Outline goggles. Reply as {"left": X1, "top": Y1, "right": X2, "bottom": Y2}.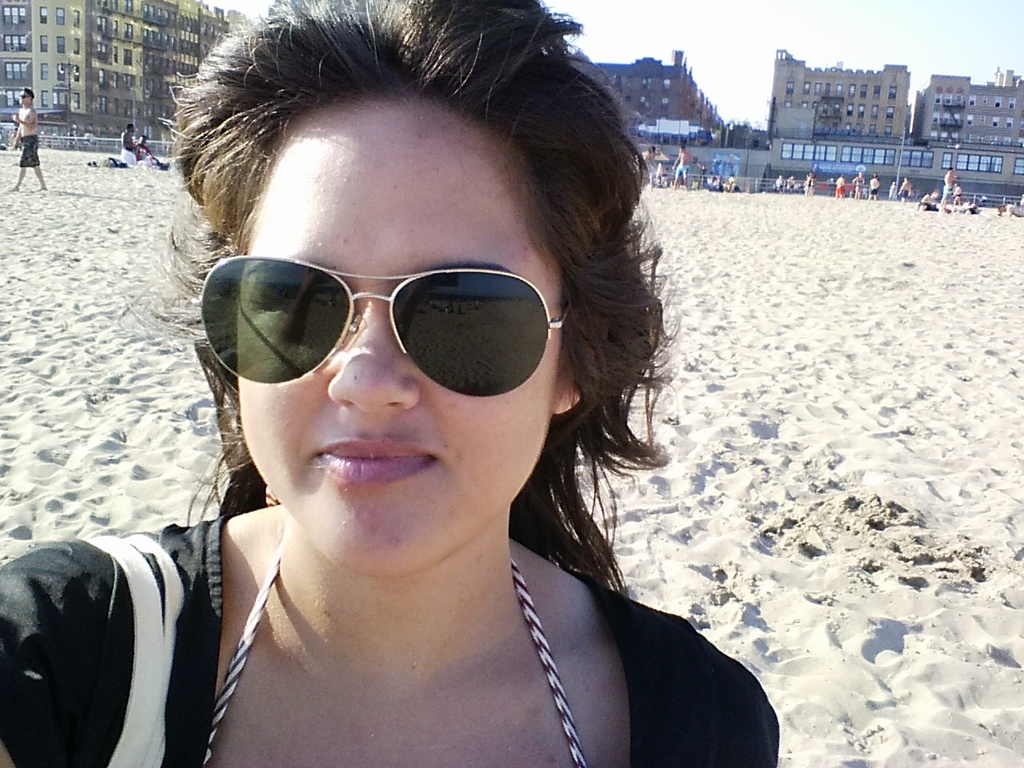
{"left": 179, "top": 238, "right": 571, "bottom": 398}.
